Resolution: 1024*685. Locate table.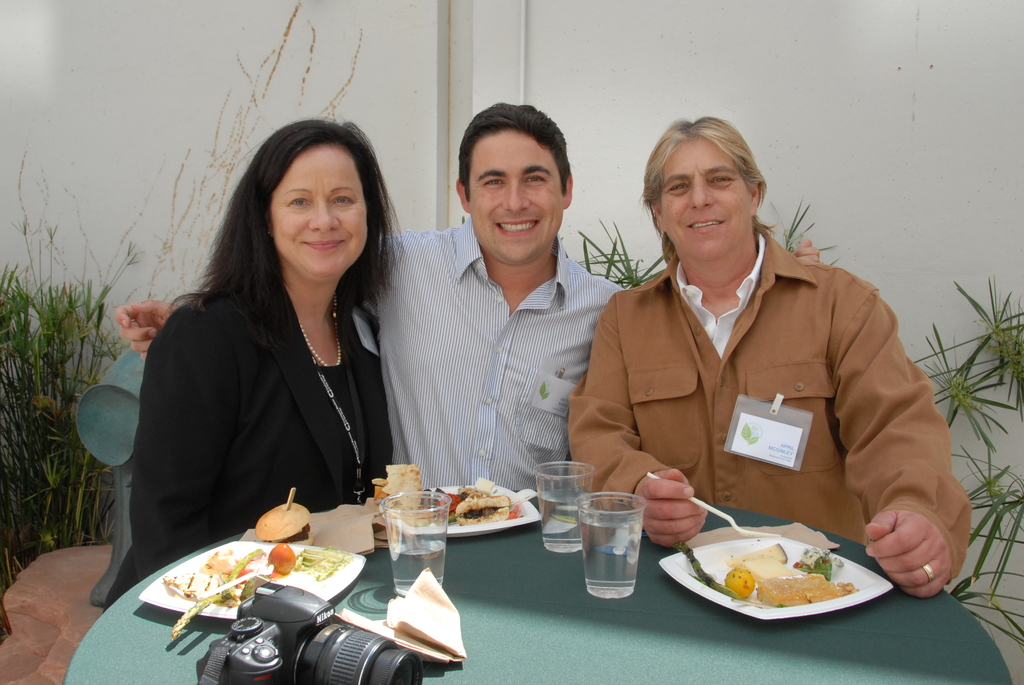
<box>70,469,937,680</box>.
